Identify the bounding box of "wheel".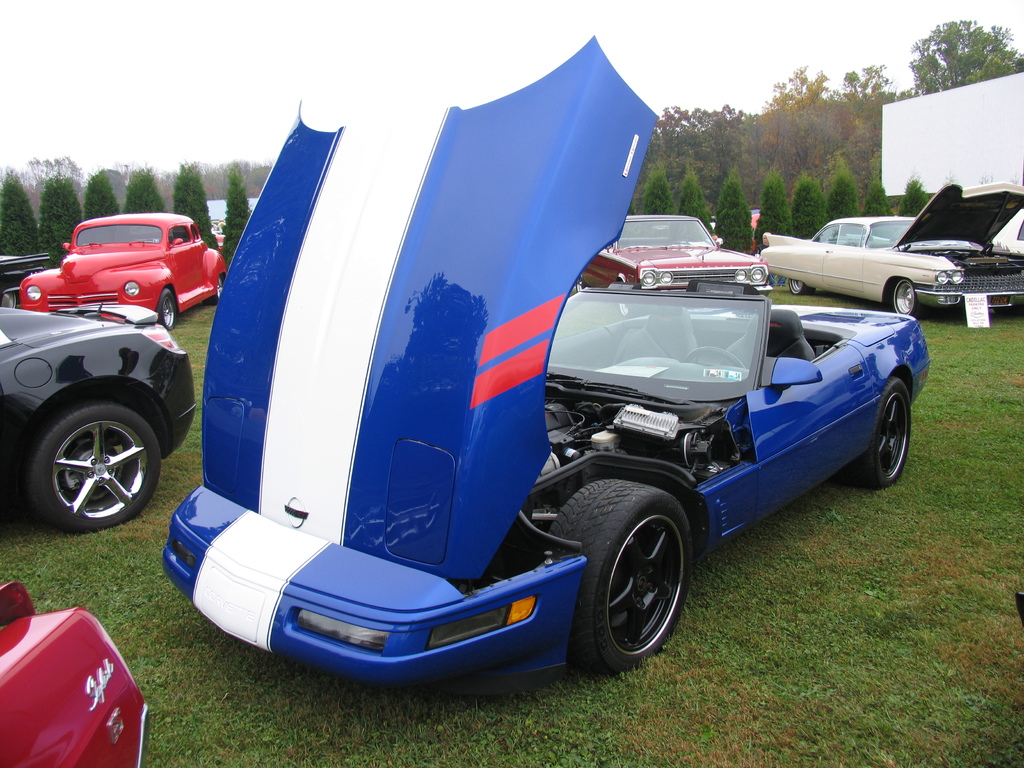
x1=682 y1=346 x2=746 y2=367.
